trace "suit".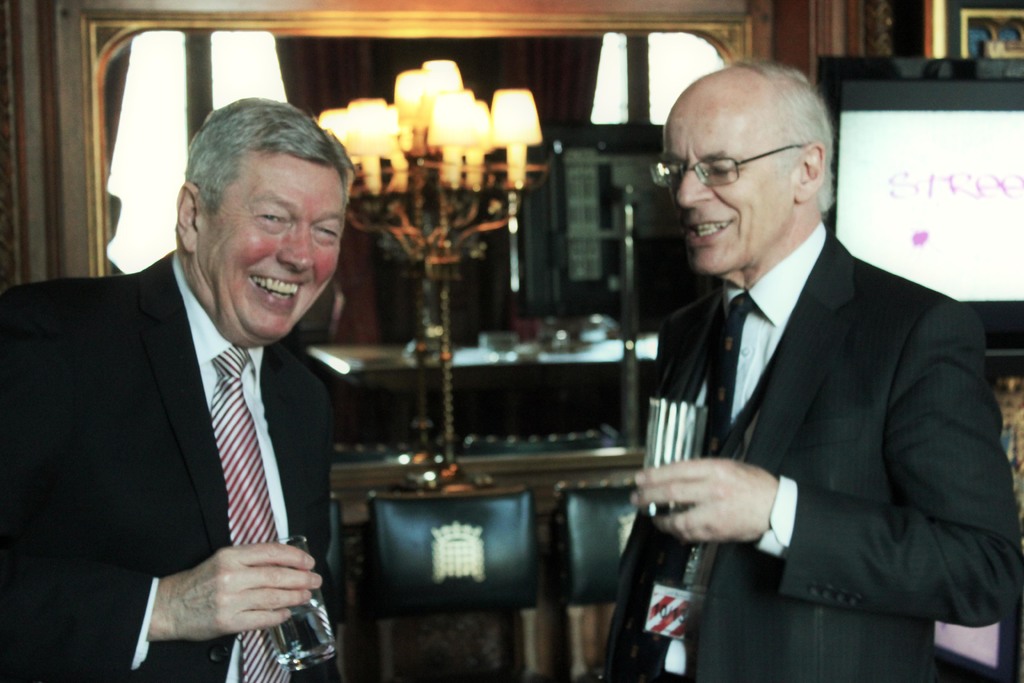
Traced to locate(0, 250, 334, 682).
